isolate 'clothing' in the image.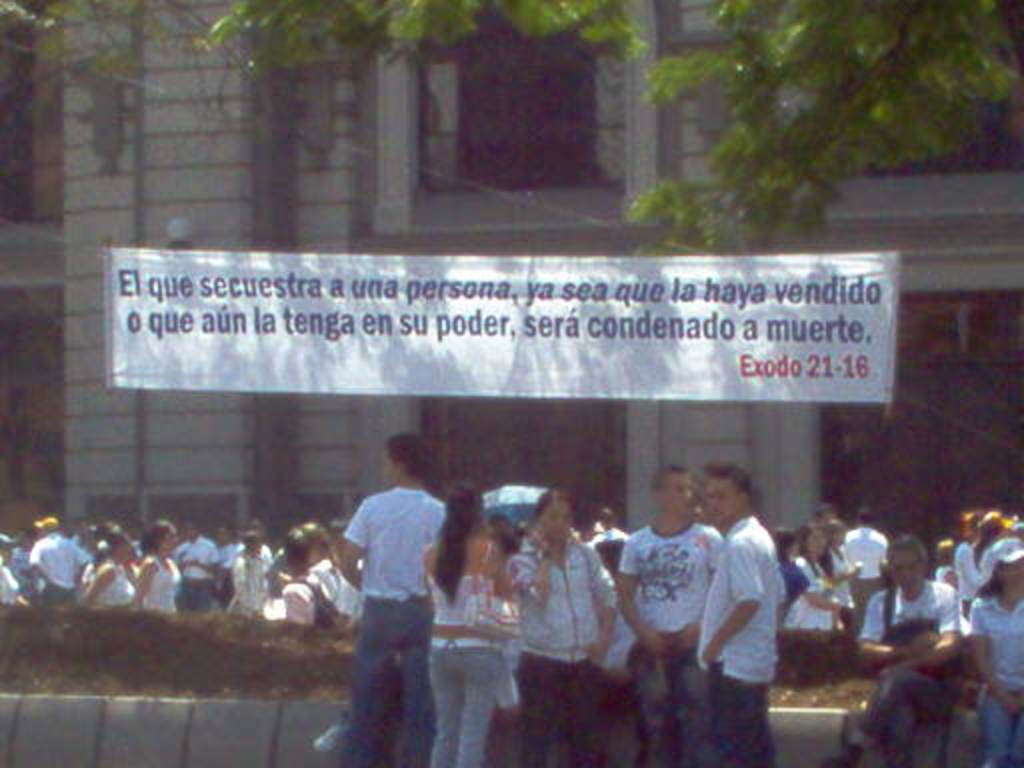
Isolated region: 854/574/966/766.
